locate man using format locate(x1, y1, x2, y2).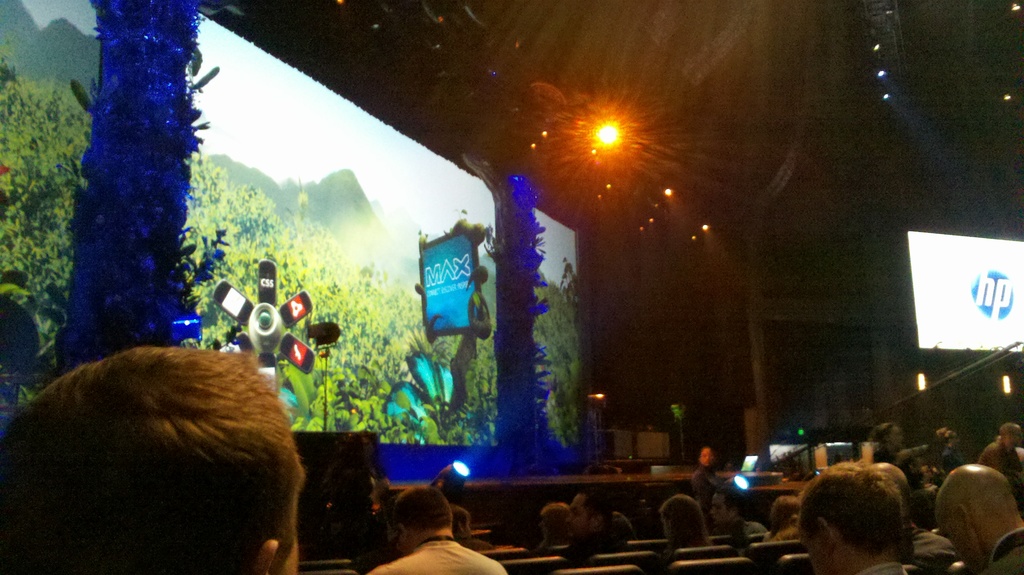
locate(558, 490, 636, 559).
